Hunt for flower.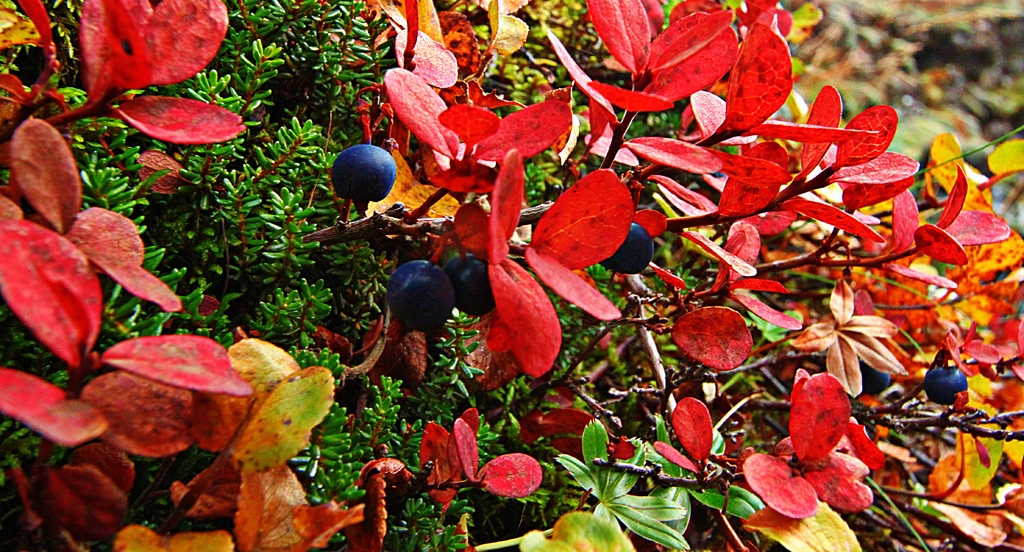
Hunted down at (475,451,554,511).
